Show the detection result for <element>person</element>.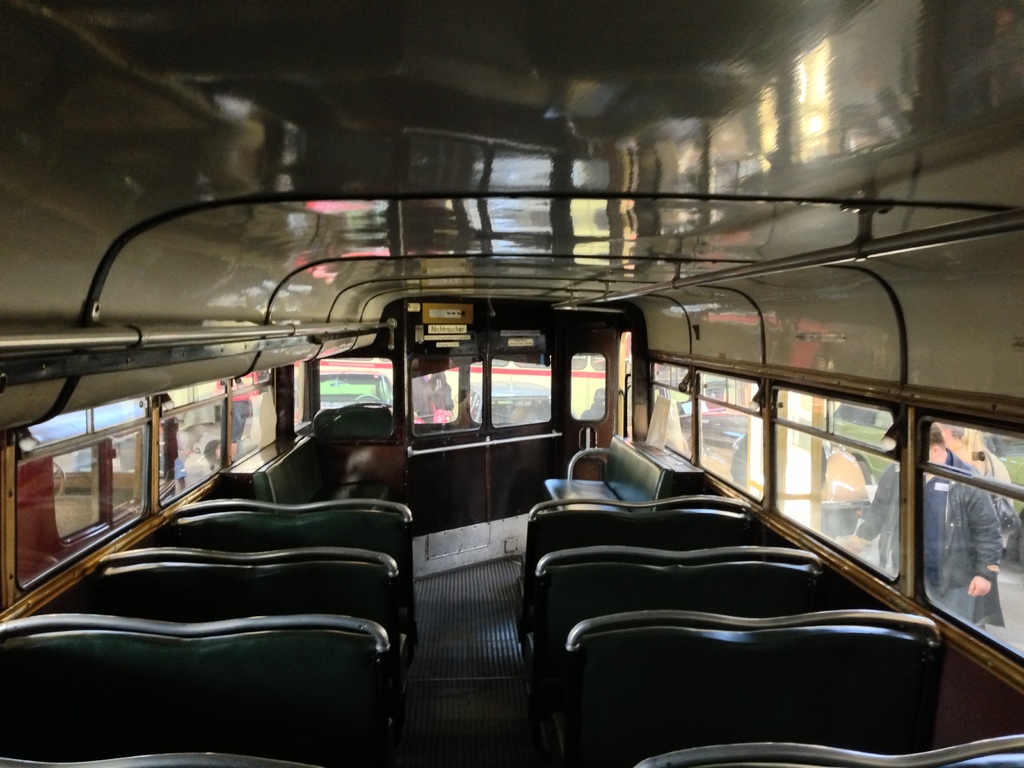
BBox(964, 419, 1010, 504).
